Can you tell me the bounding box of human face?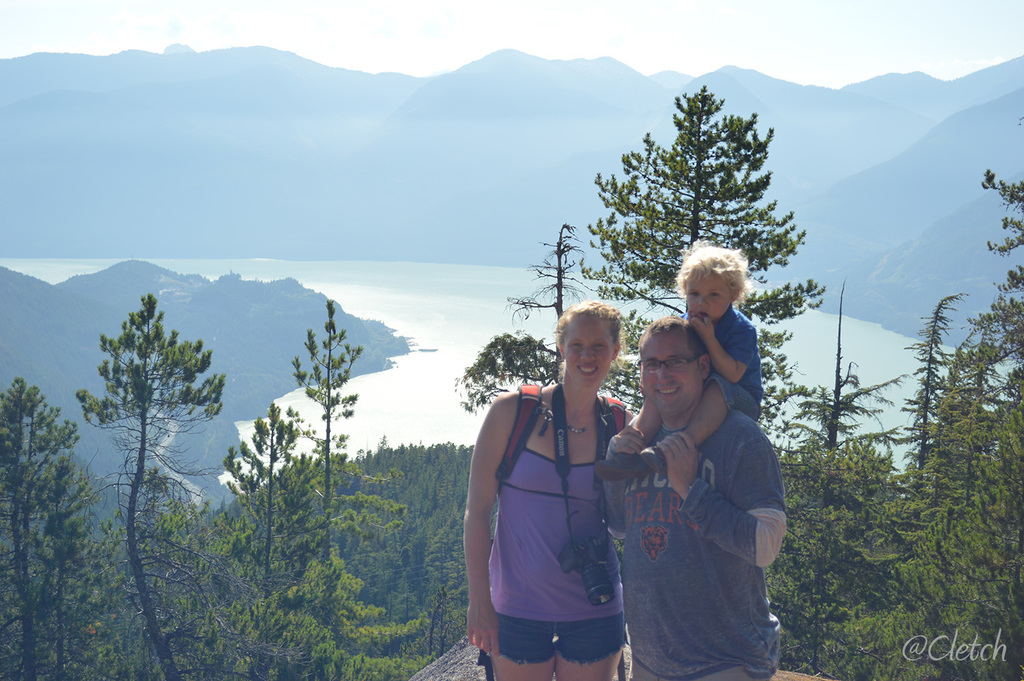
640, 333, 701, 415.
